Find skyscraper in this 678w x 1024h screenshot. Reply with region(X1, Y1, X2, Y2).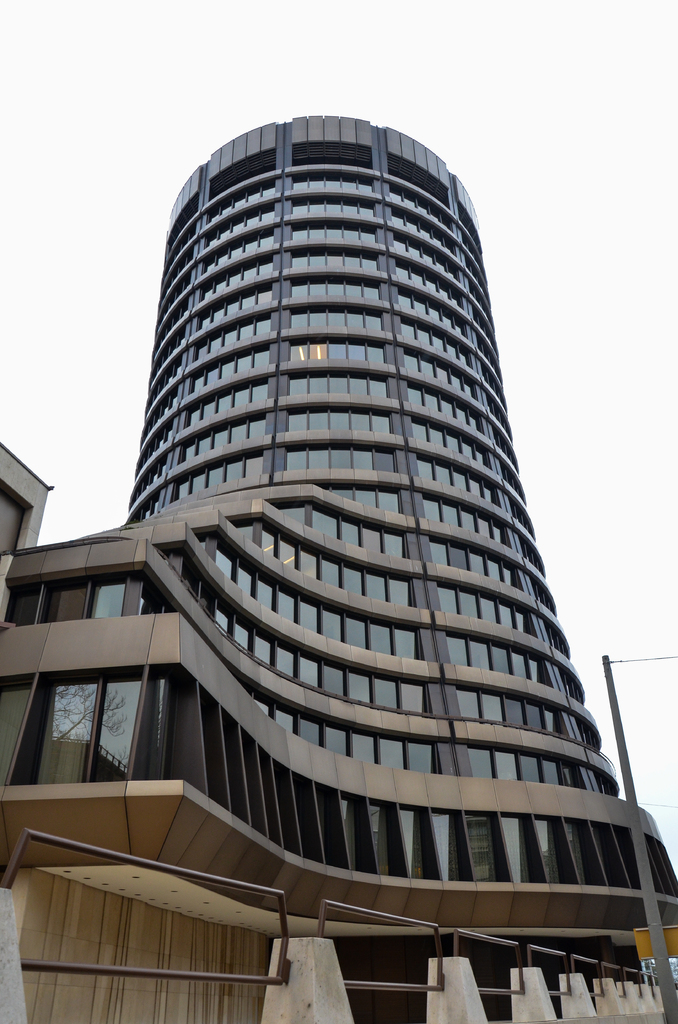
region(4, 109, 677, 1023).
